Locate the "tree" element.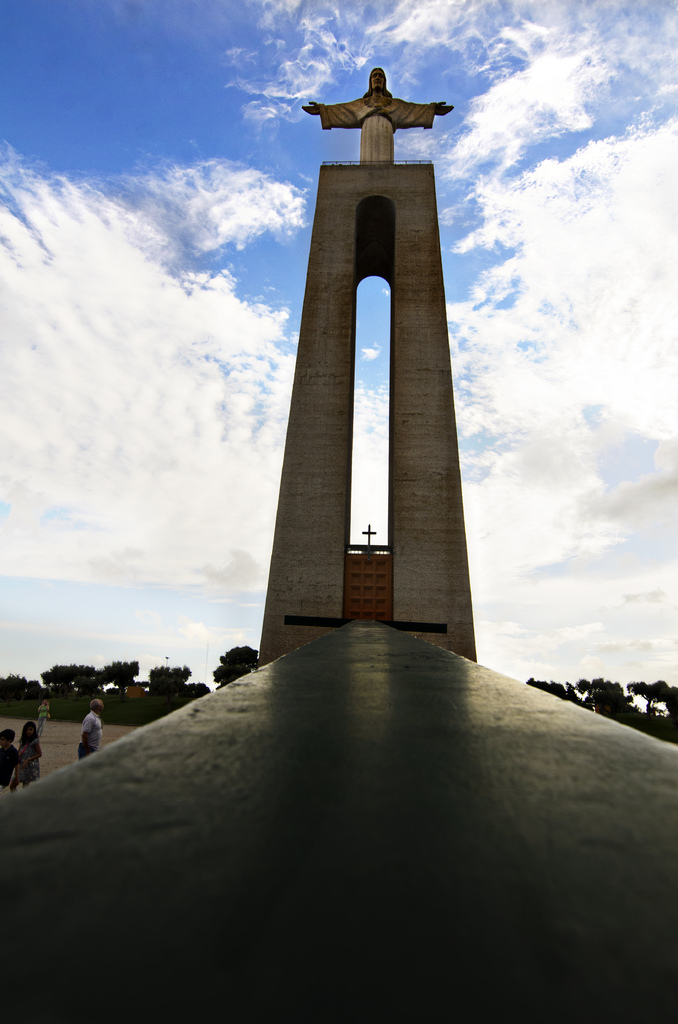
Element bbox: region(147, 664, 193, 691).
